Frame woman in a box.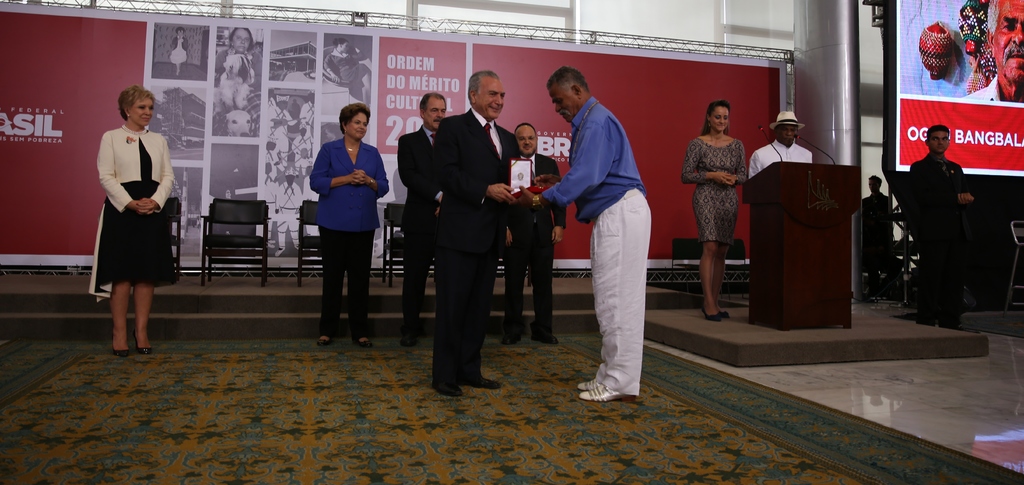
x1=308, y1=99, x2=394, y2=352.
